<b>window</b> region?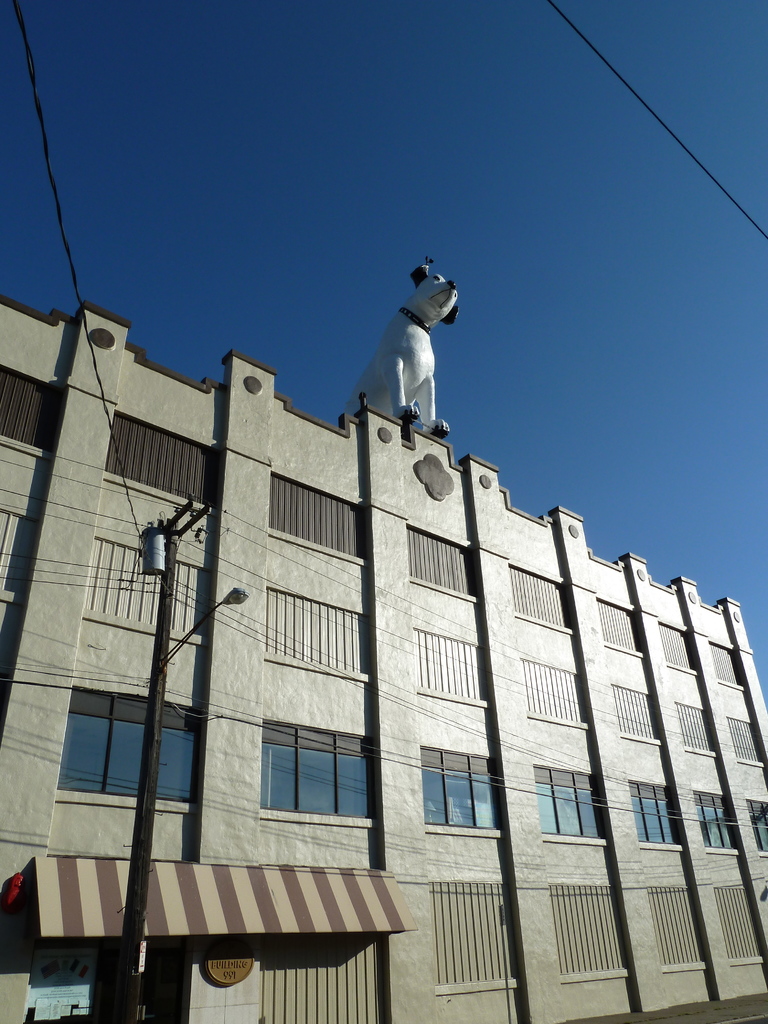
box(693, 790, 739, 847)
